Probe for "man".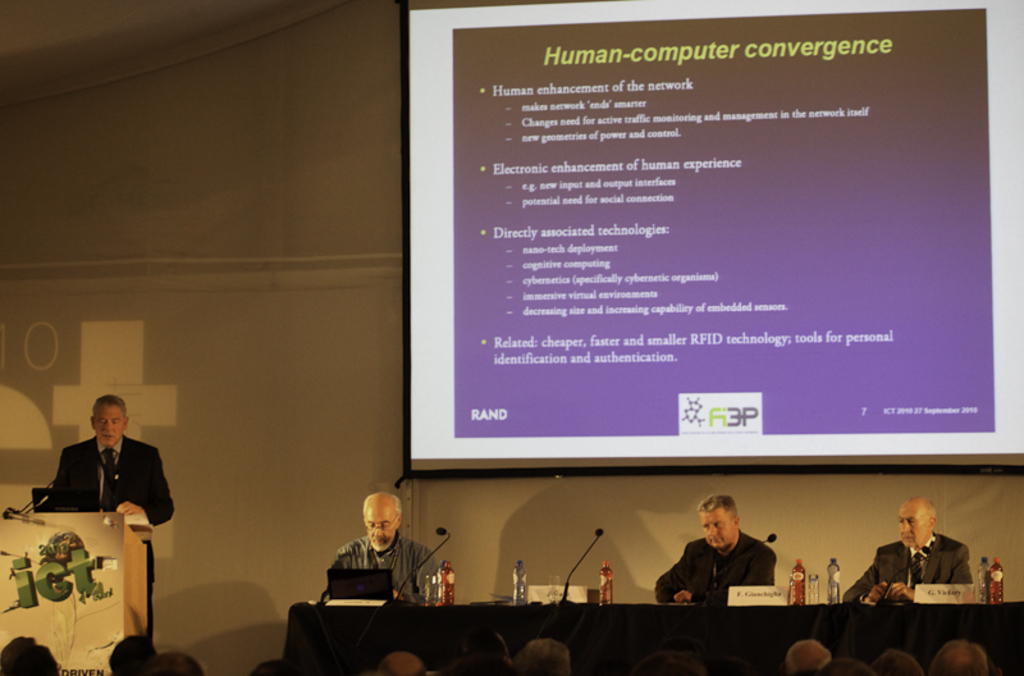
Probe result: [35, 393, 175, 635].
